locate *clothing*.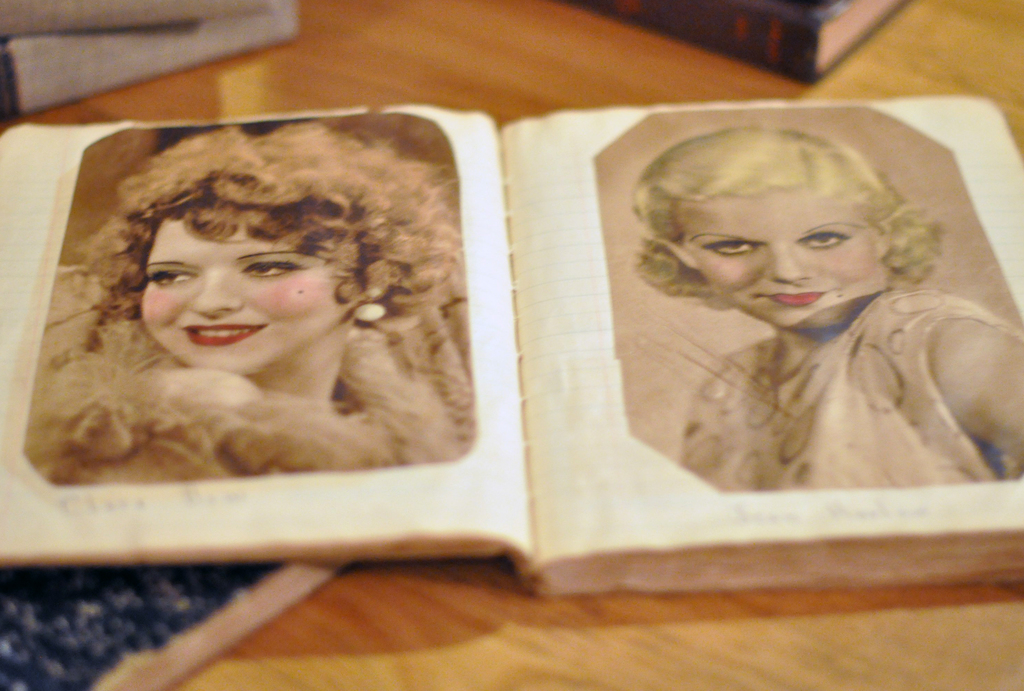
Bounding box: box=[678, 285, 1023, 487].
